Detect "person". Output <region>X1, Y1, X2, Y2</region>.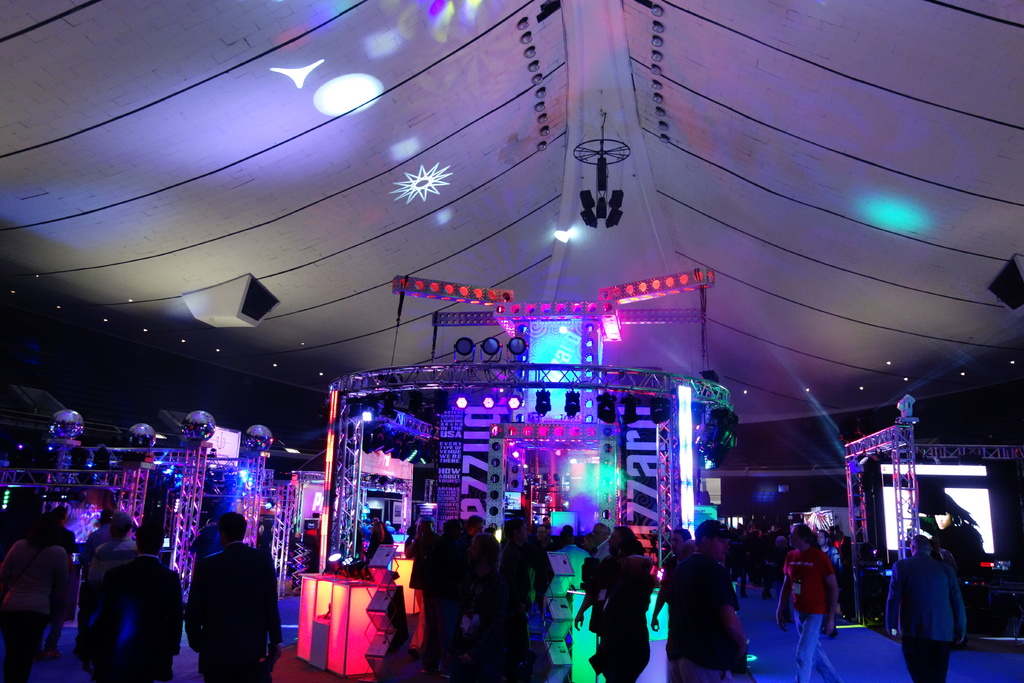
<region>571, 527, 660, 682</region>.
